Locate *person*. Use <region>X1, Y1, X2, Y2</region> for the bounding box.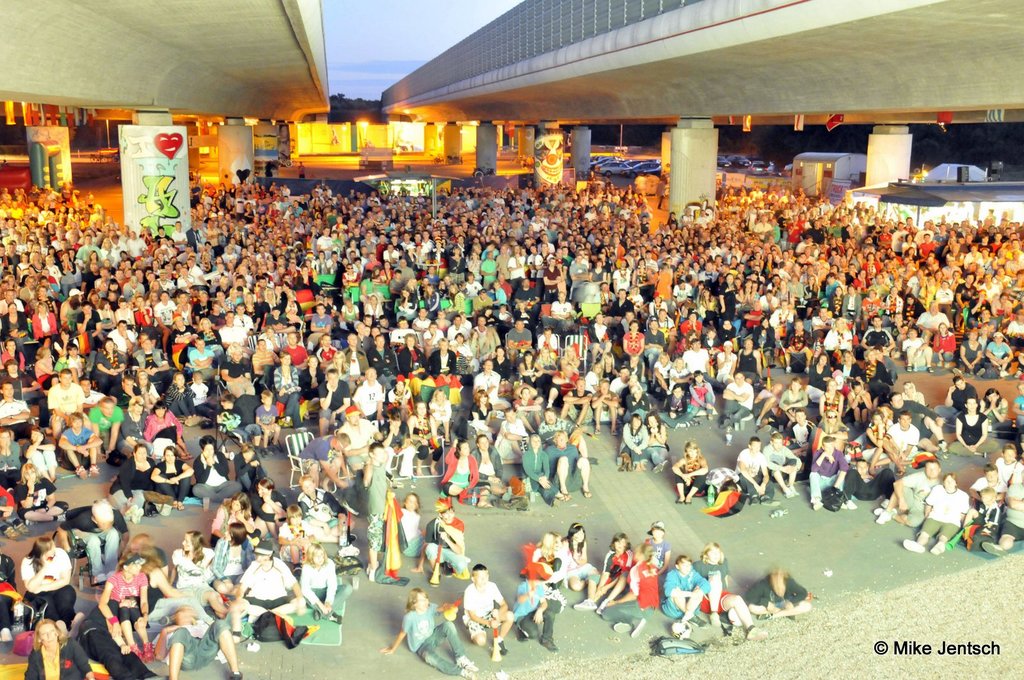
<region>172, 292, 193, 325</region>.
